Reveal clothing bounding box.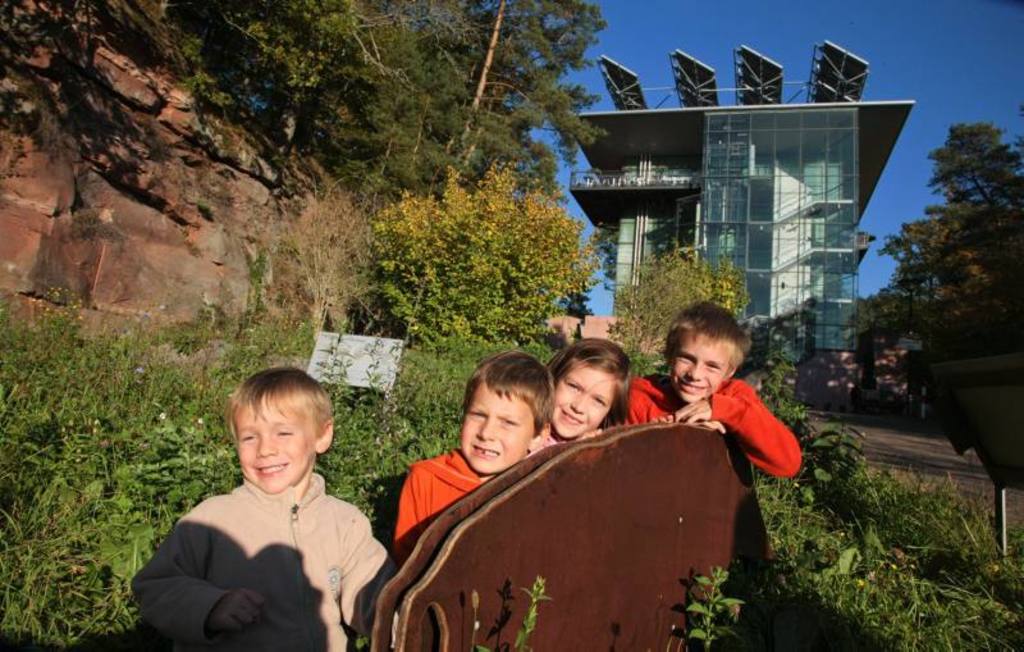
Revealed: [396, 447, 484, 555].
